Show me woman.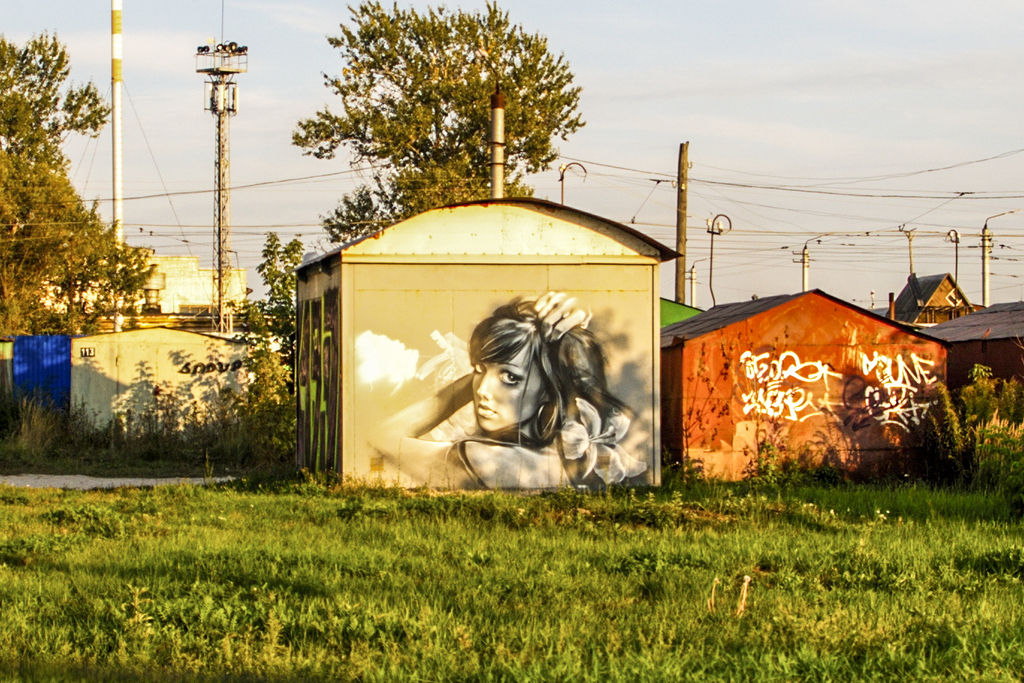
woman is here: locate(393, 281, 646, 506).
